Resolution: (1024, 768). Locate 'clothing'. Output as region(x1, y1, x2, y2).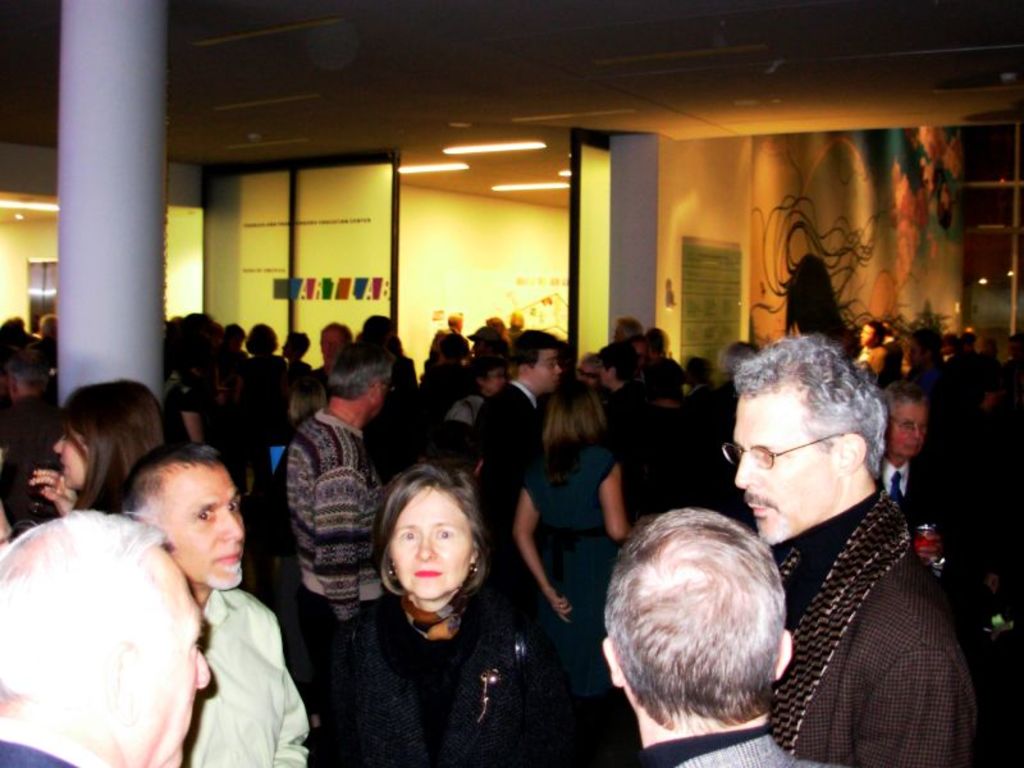
region(769, 495, 977, 767).
